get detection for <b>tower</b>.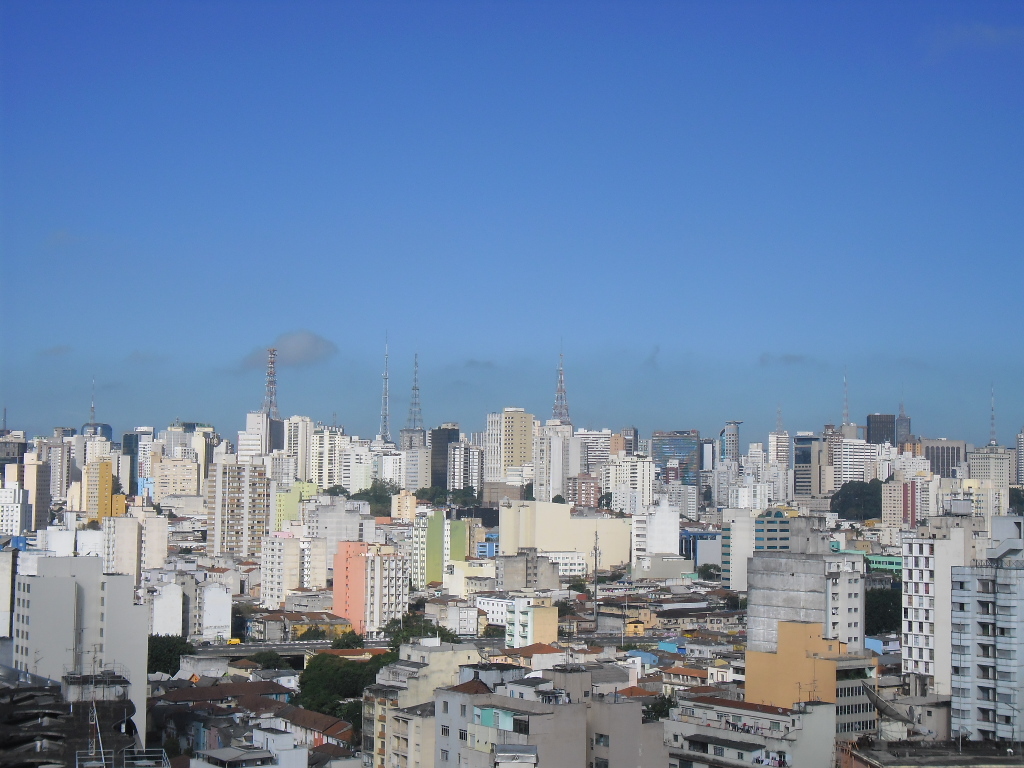
Detection: {"x1": 907, "y1": 524, "x2": 985, "y2": 696}.
